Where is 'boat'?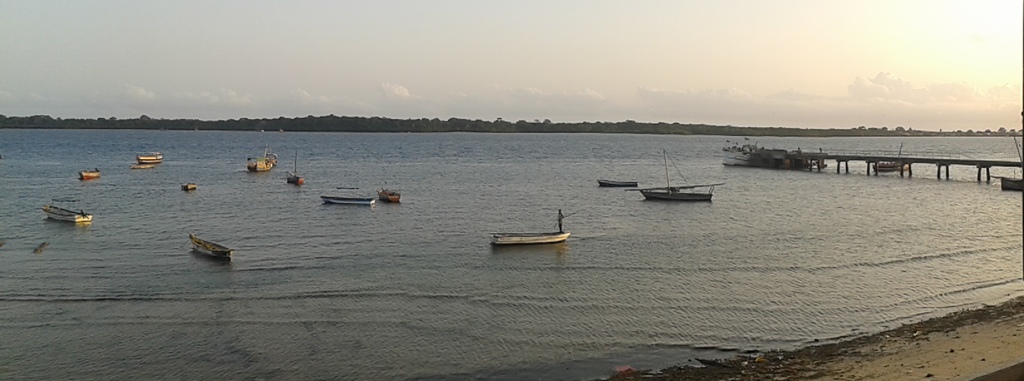
630, 180, 716, 202.
